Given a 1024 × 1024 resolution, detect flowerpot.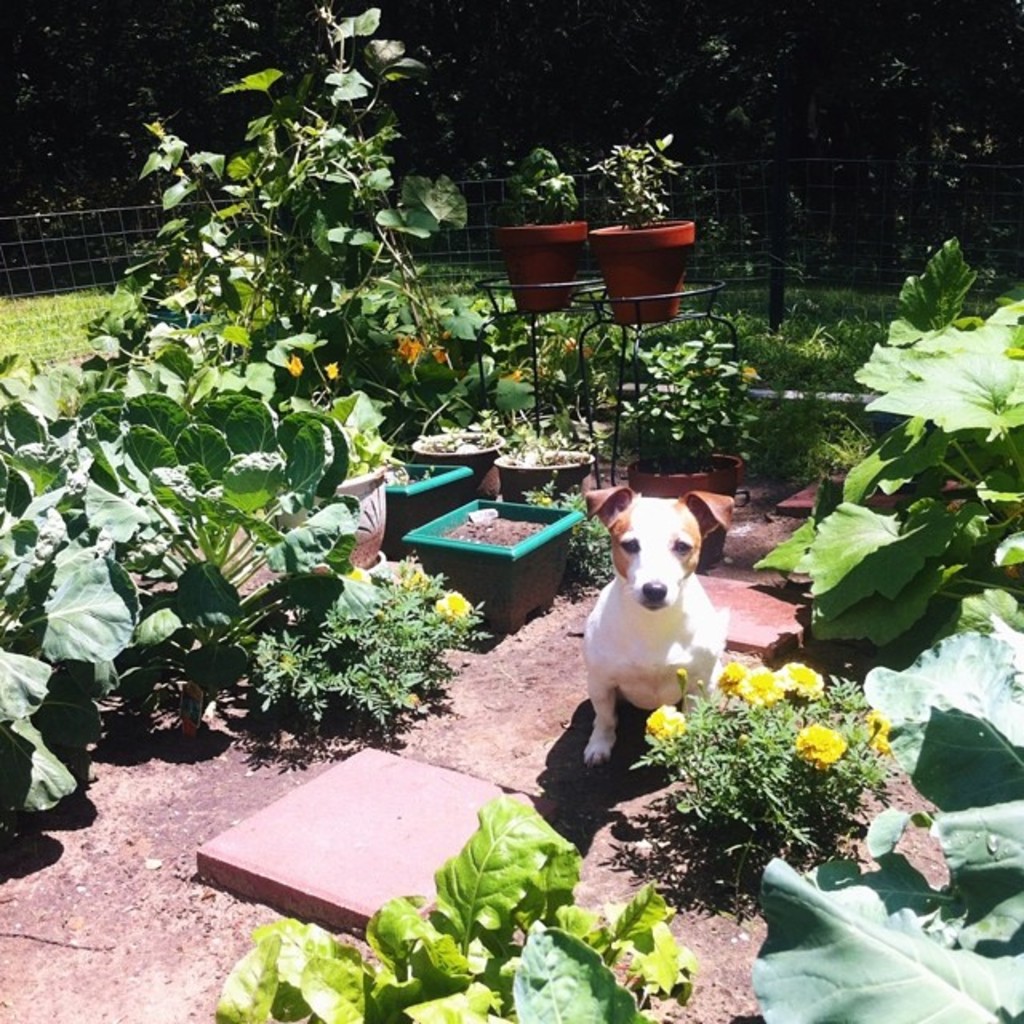
x1=270, y1=467, x2=384, y2=562.
